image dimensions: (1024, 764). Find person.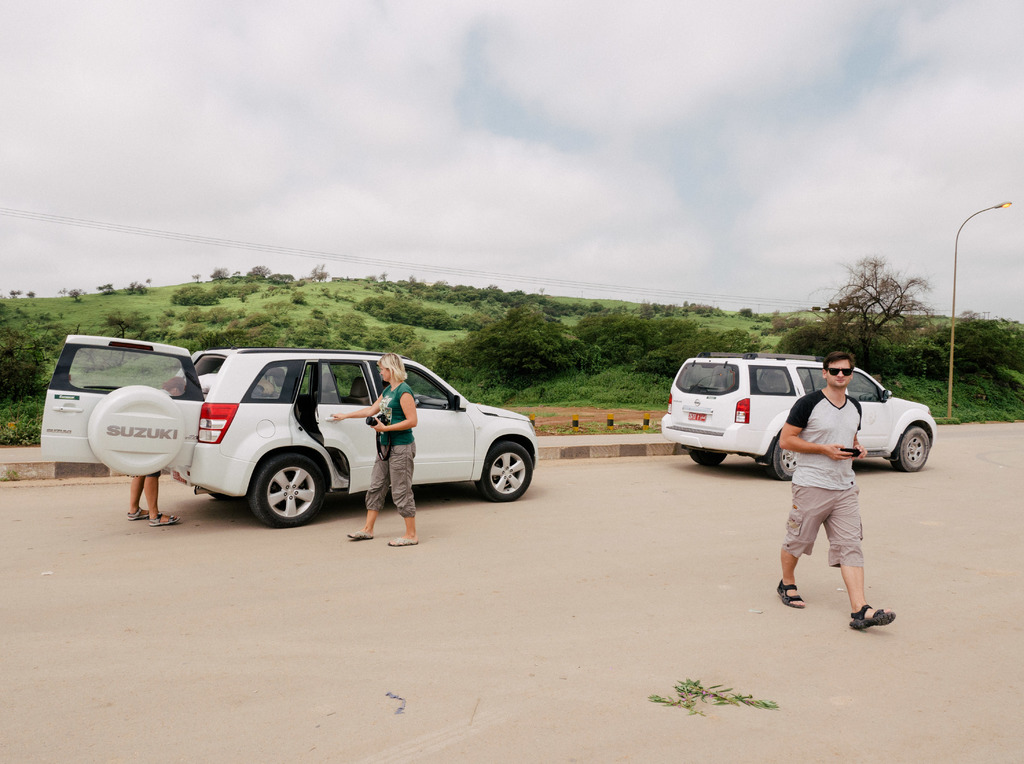
(left=778, top=350, right=895, bottom=632).
